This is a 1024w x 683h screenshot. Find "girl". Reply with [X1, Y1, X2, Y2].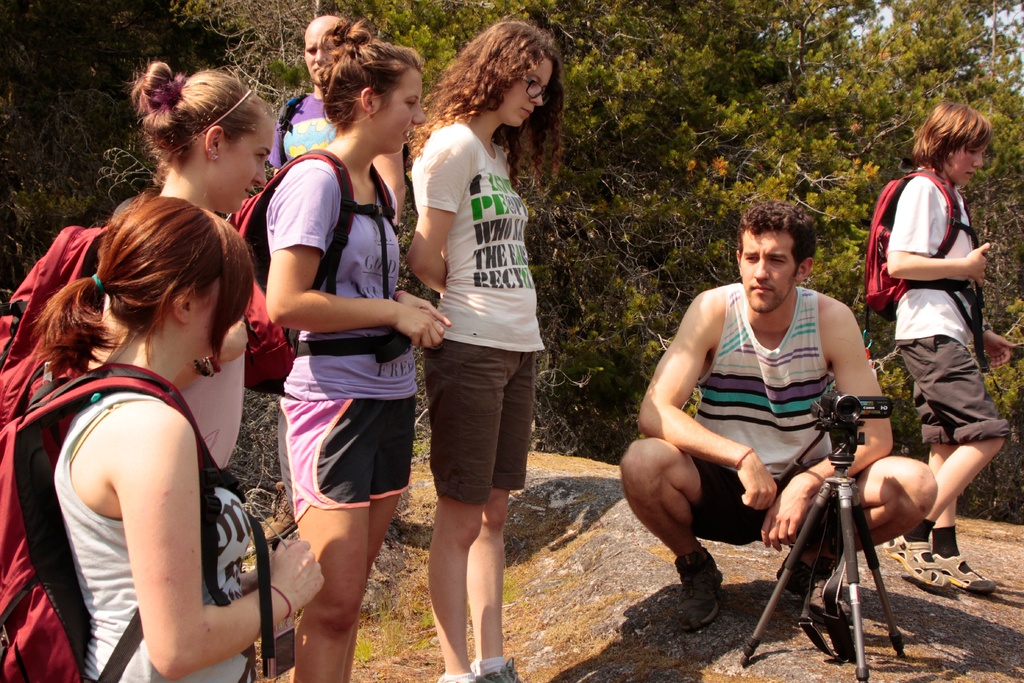
[84, 63, 278, 468].
